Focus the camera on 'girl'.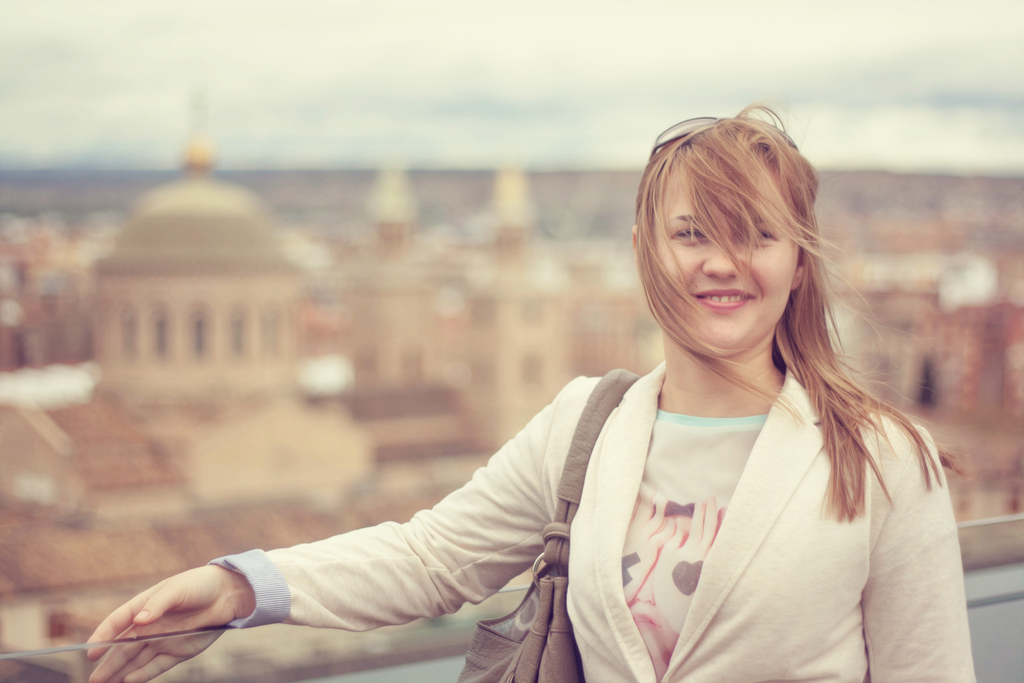
Focus region: (x1=67, y1=106, x2=989, y2=682).
